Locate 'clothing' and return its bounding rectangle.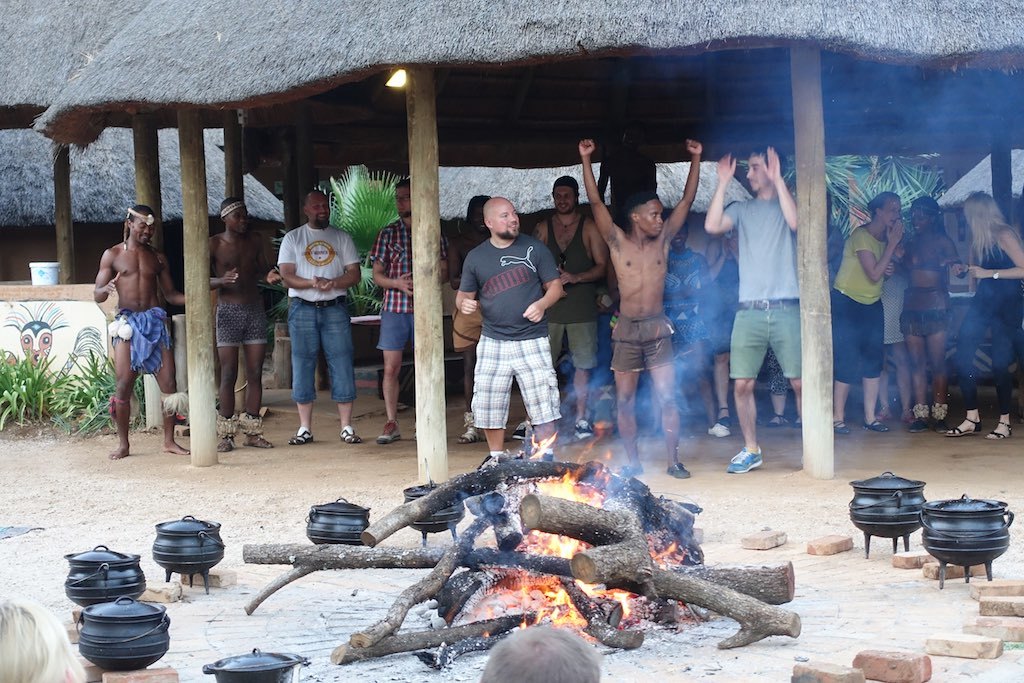
BBox(957, 239, 1023, 416).
